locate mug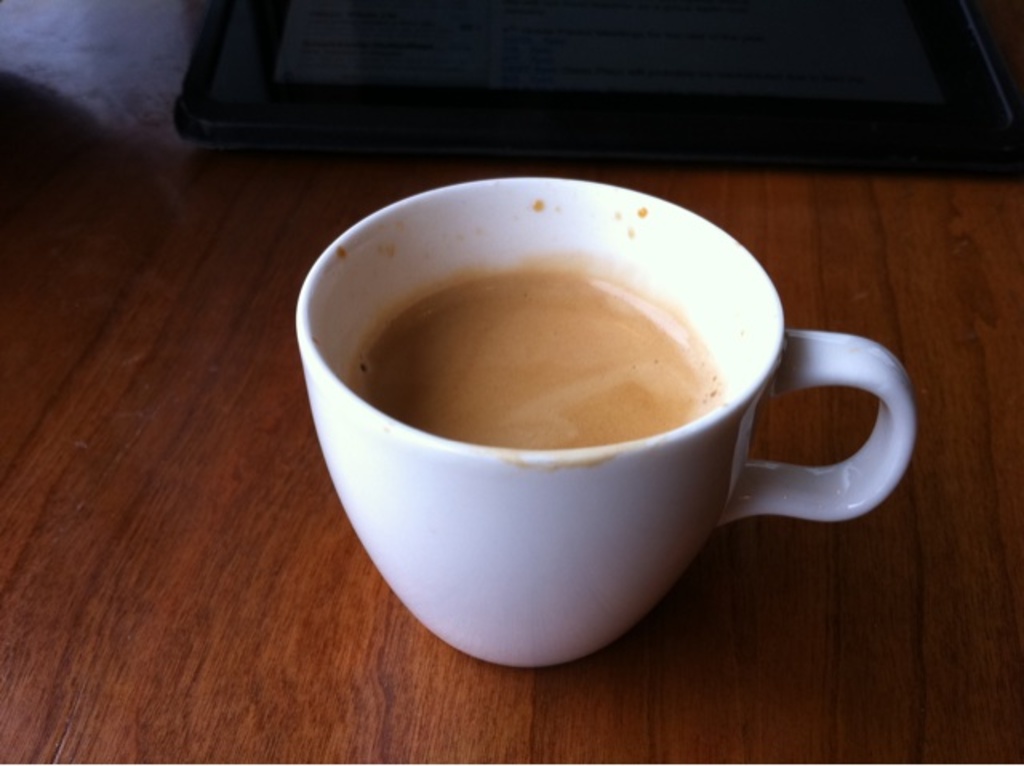
<box>294,178,915,675</box>
